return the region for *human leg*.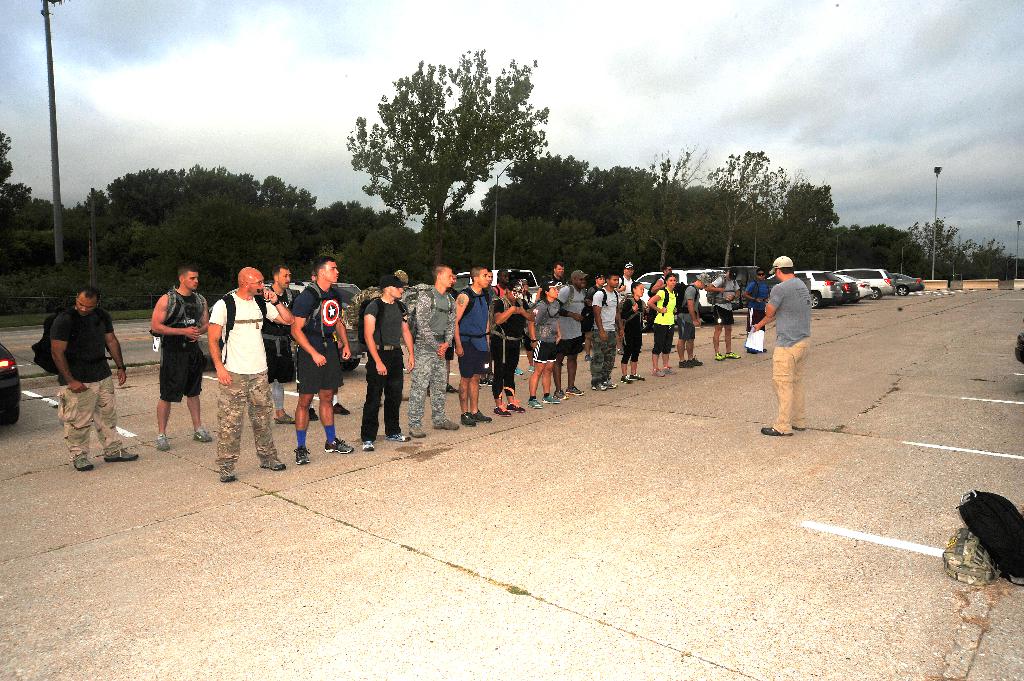
458 348 488 429.
